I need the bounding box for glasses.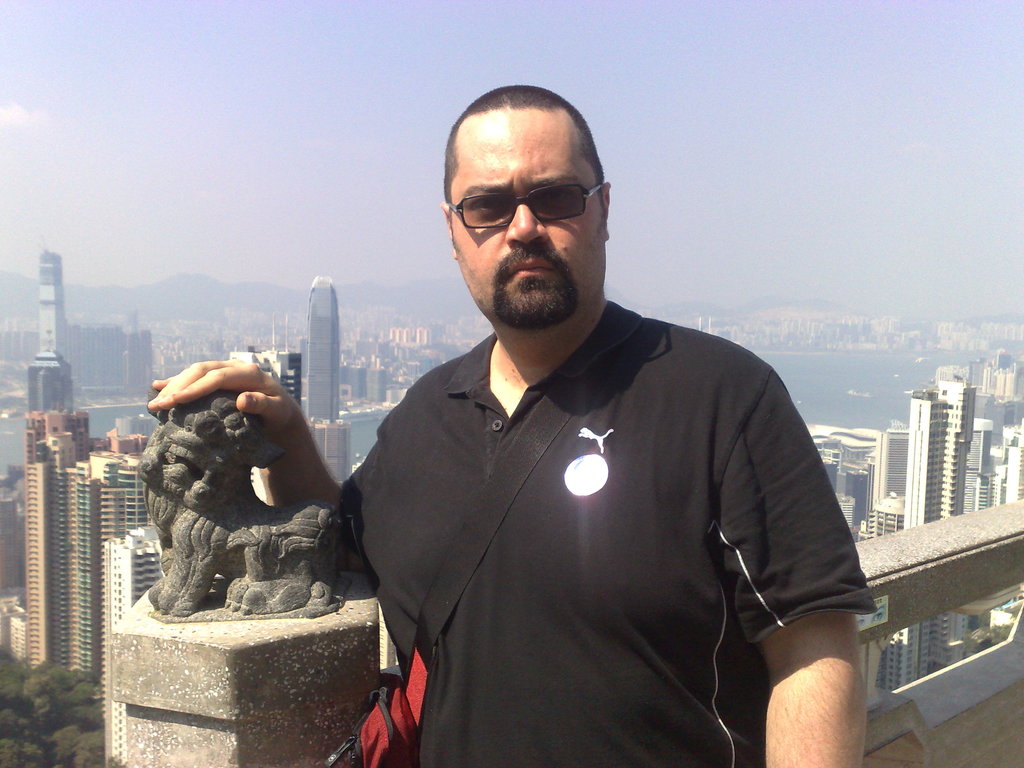
Here it is: region(461, 164, 614, 226).
